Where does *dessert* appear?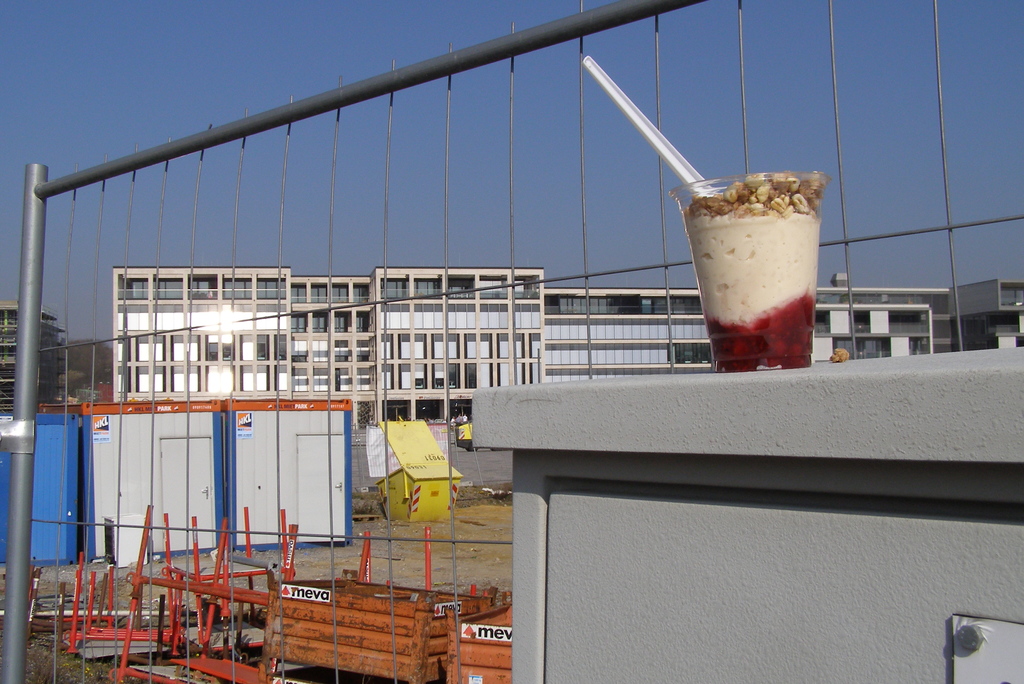
Appears at (678,168,819,370).
